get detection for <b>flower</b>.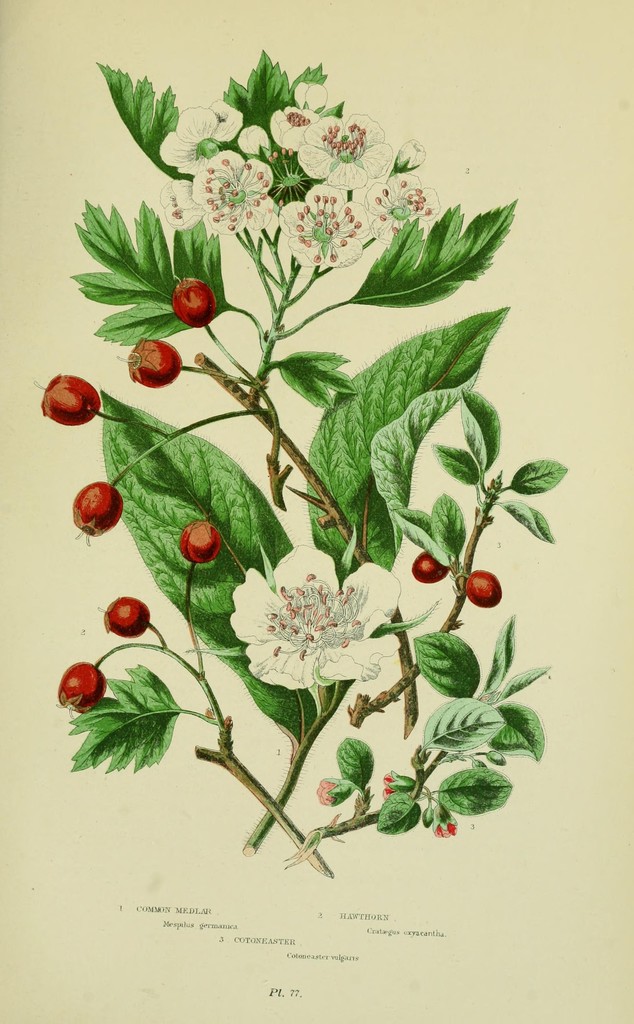
Detection: left=160, top=169, right=196, bottom=230.
